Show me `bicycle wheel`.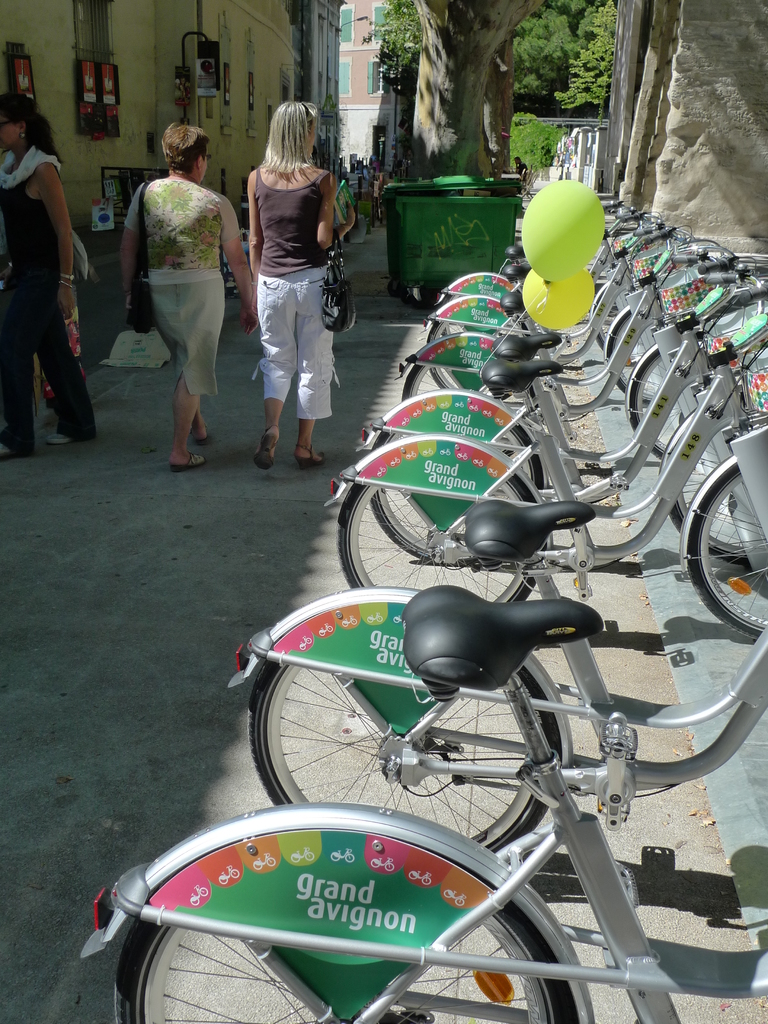
`bicycle wheel` is here: 440/292/468/335.
